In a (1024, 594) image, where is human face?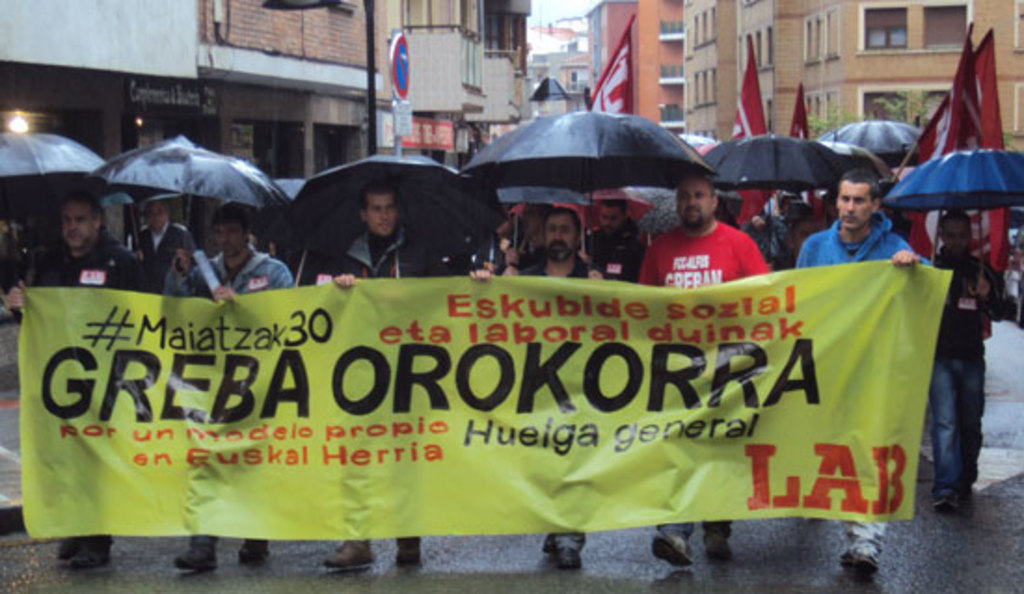
l=674, t=179, r=711, b=225.
